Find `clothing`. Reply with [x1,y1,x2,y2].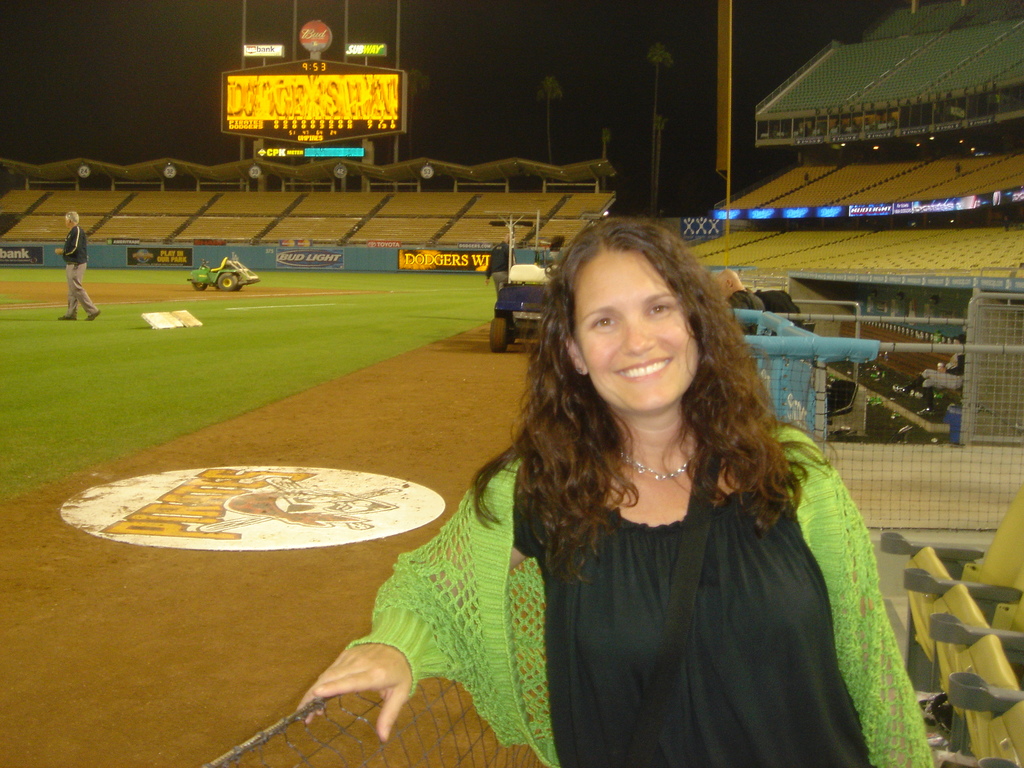
[486,239,515,300].
